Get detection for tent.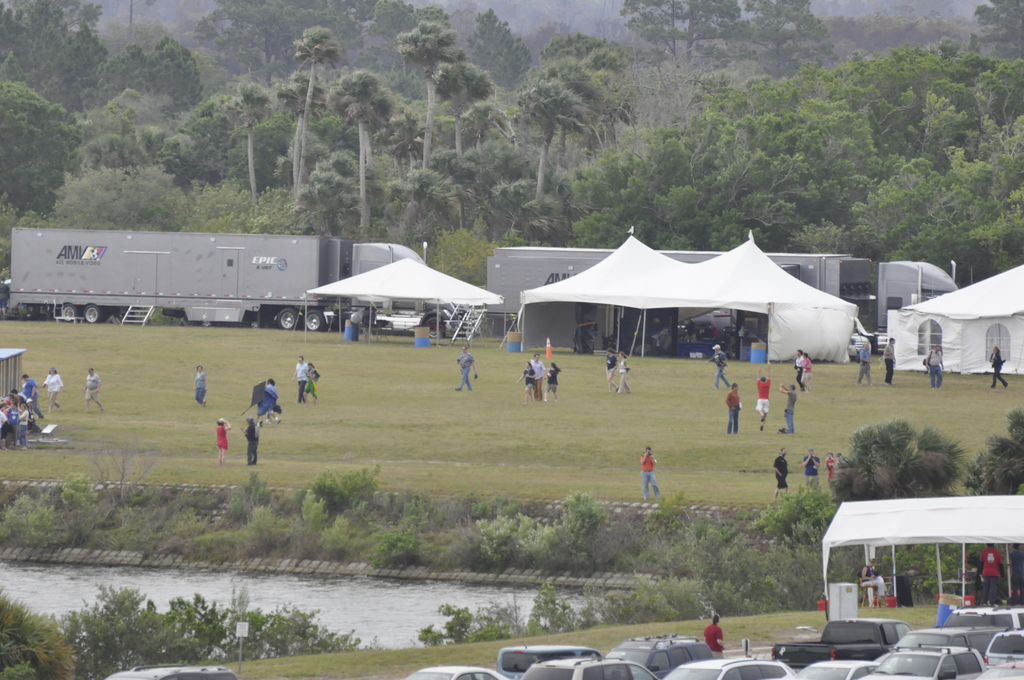
Detection: [820,493,1023,620].
